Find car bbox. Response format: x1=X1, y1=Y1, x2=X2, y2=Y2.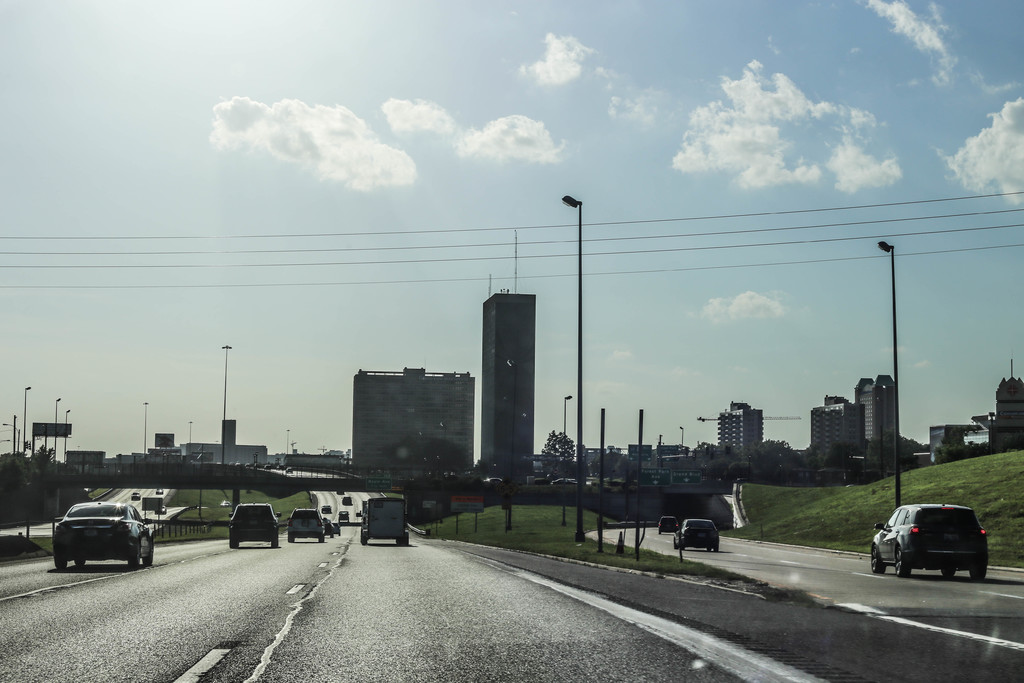
x1=333, y1=522, x2=341, y2=536.
